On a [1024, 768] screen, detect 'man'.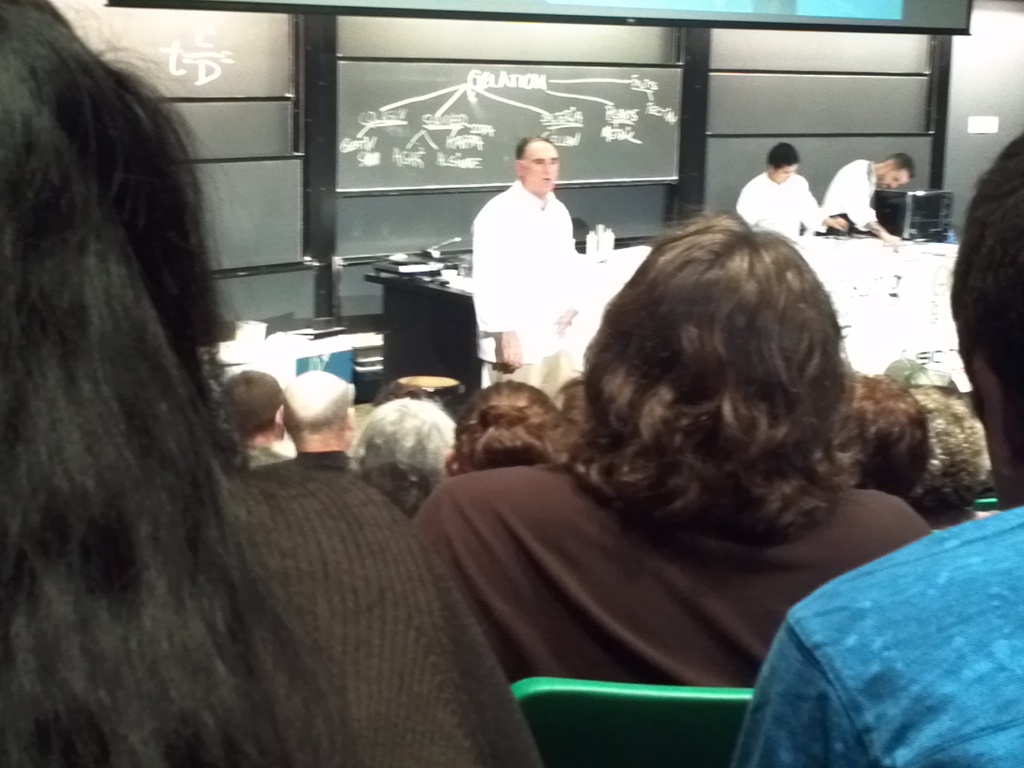
x1=469 y1=127 x2=611 y2=388.
